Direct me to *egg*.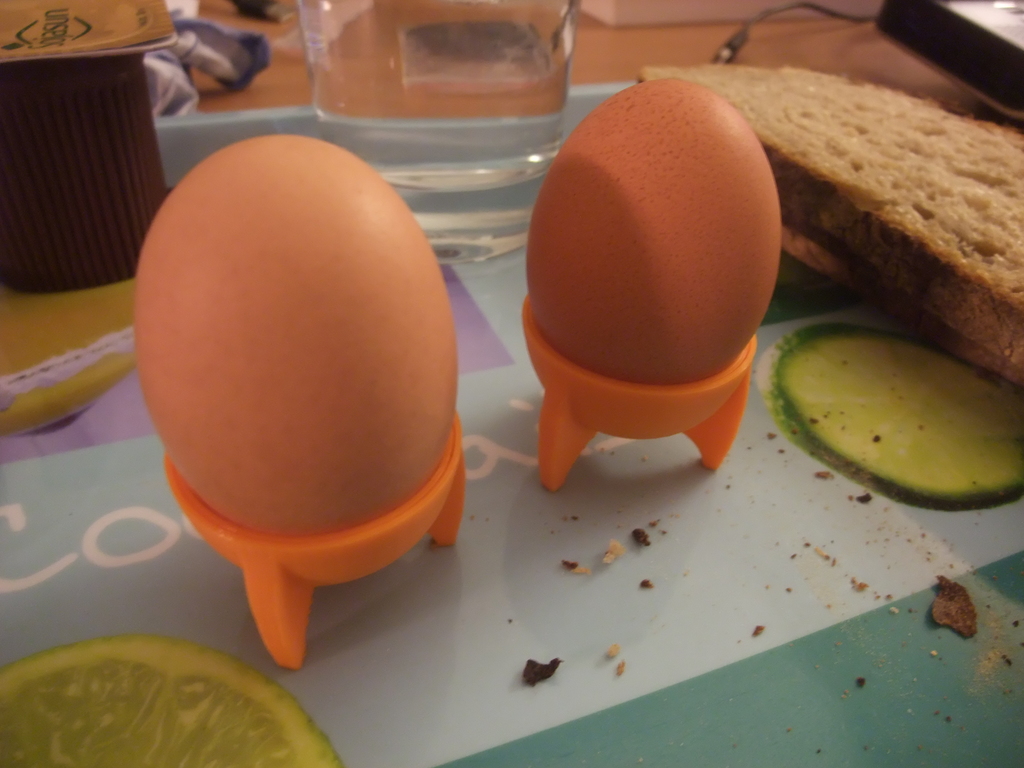
Direction: rect(136, 134, 459, 537).
